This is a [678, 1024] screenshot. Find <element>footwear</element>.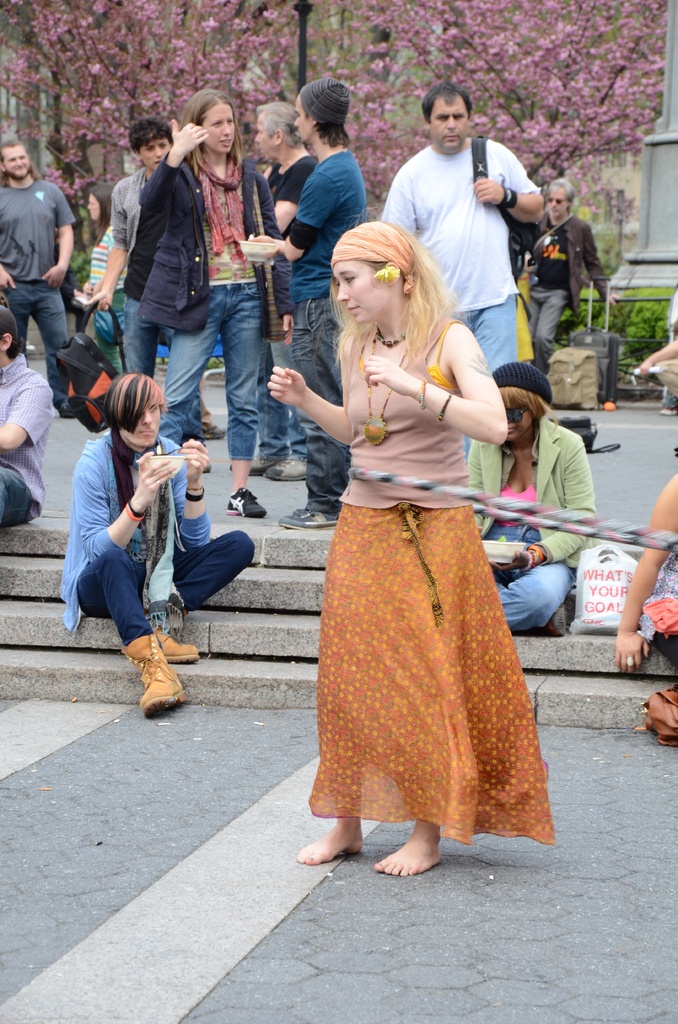
Bounding box: Rect(265, 454, 312, 478).
